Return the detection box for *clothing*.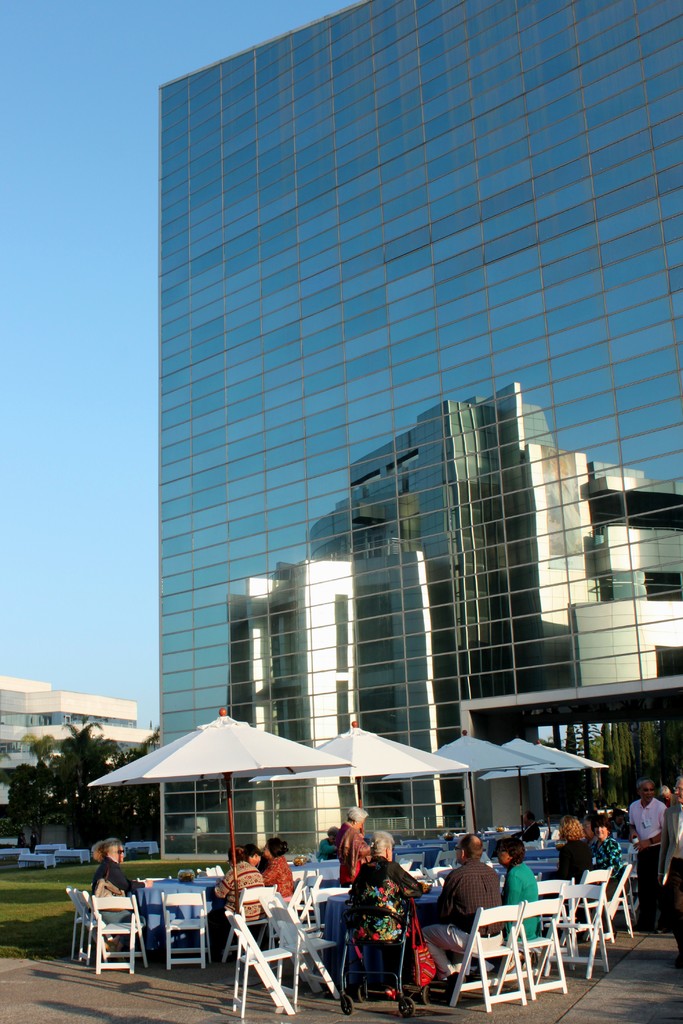
region(554, 829, 599, 888).
